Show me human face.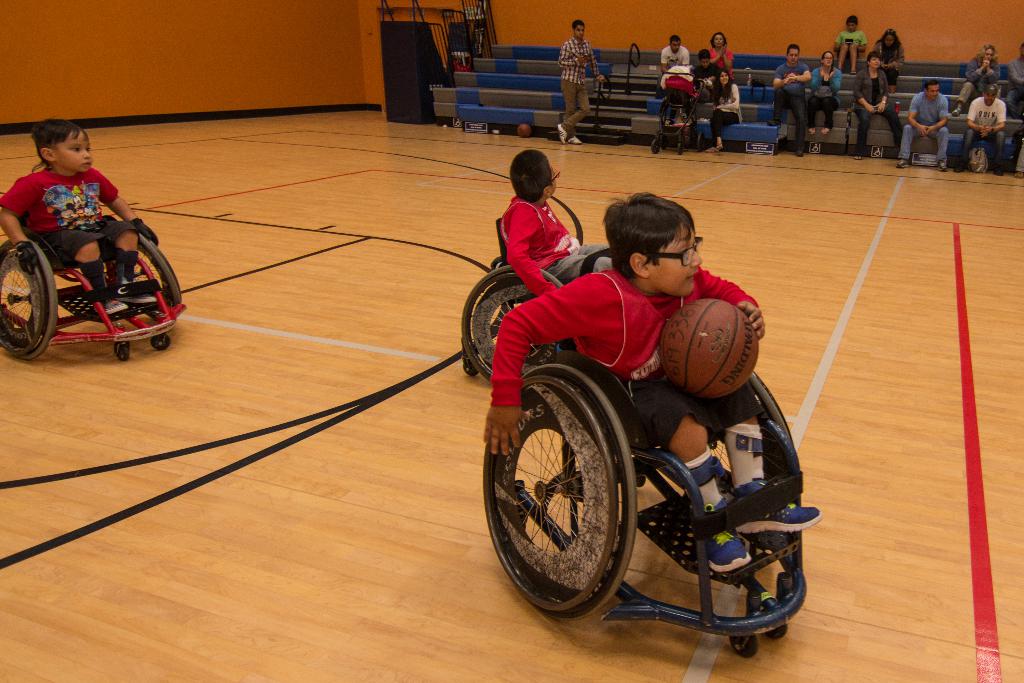
human face is here: pyautogui.locateOnScreen(984, 48, 992, 62).
